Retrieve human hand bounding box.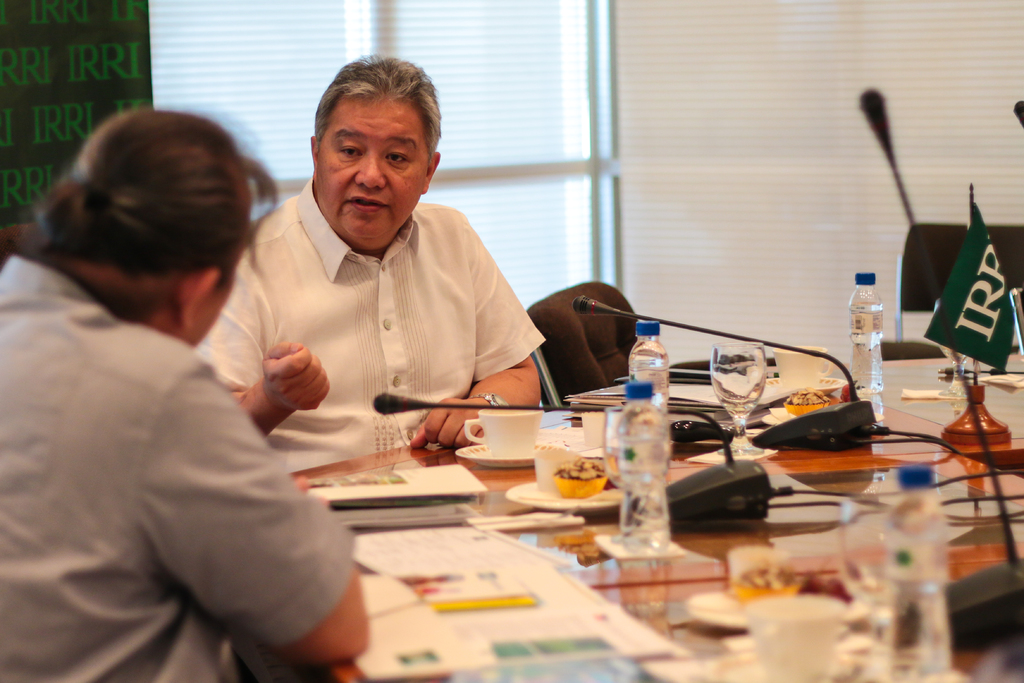
Bounding box: x1=294 y1=478 x2=330 y2=506.
